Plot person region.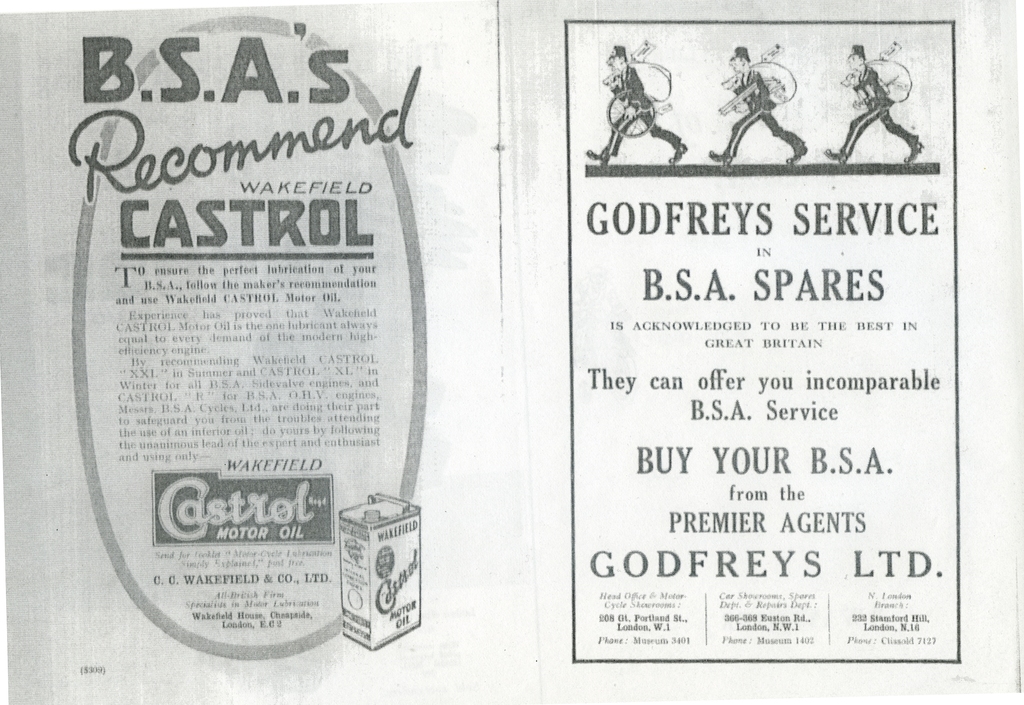
Plotted at locate(824, 39, 926, 174).
